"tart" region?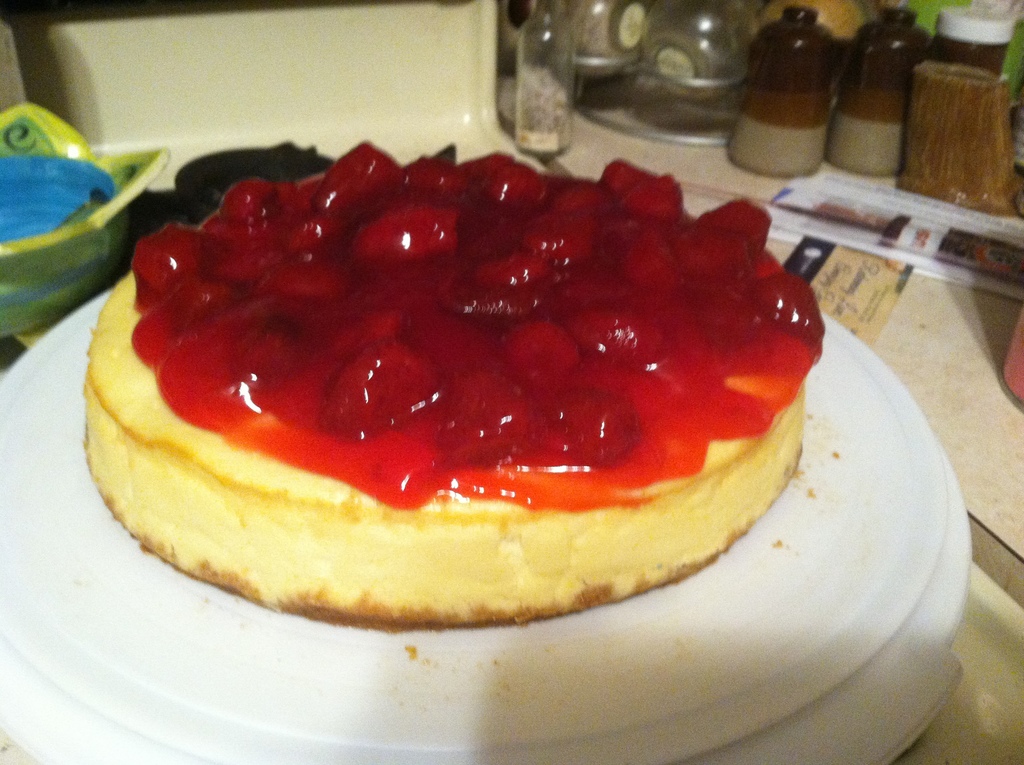
(71, 152, 833, 647)
